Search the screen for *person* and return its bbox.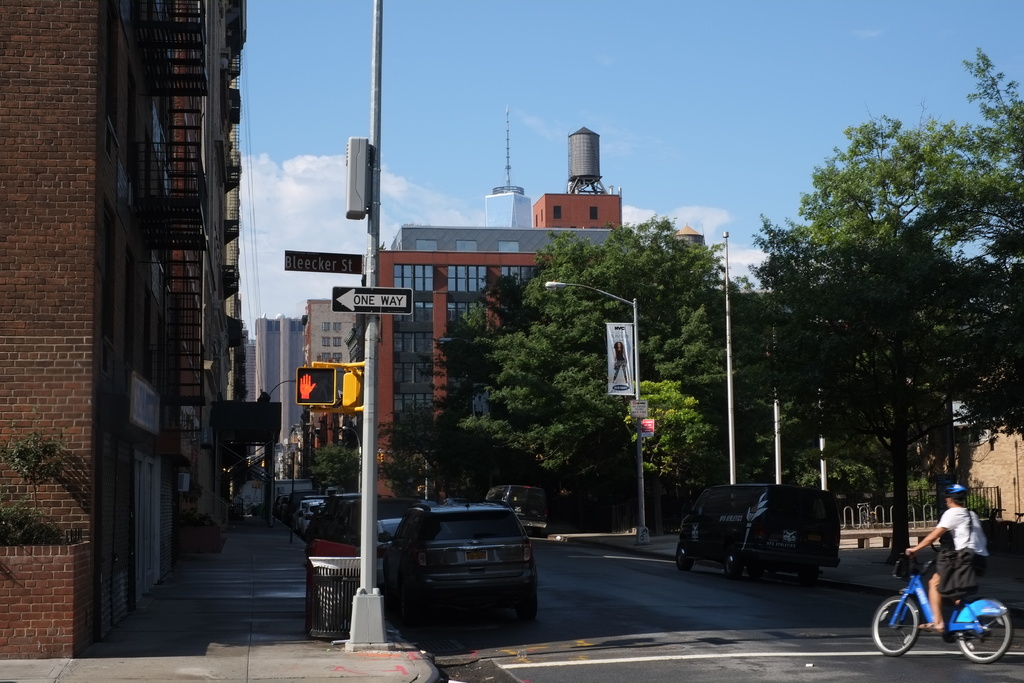
Found: bbox=[906, 483, 991, 636].
